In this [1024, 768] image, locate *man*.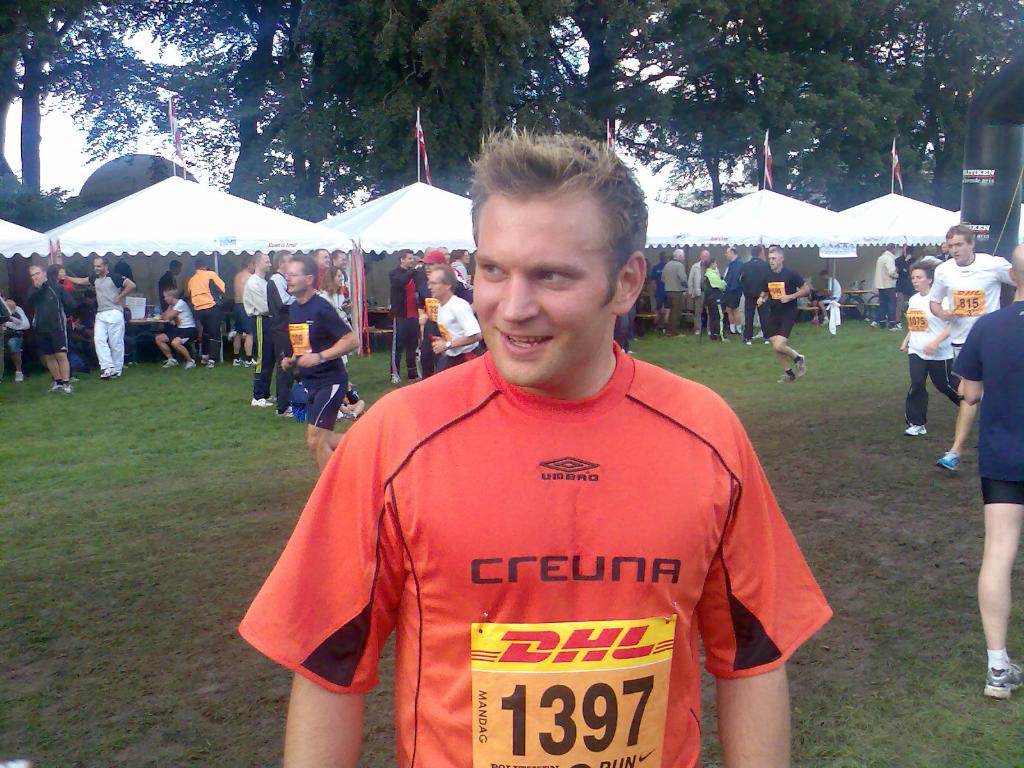
Bounding box: 321/245/361/403.
